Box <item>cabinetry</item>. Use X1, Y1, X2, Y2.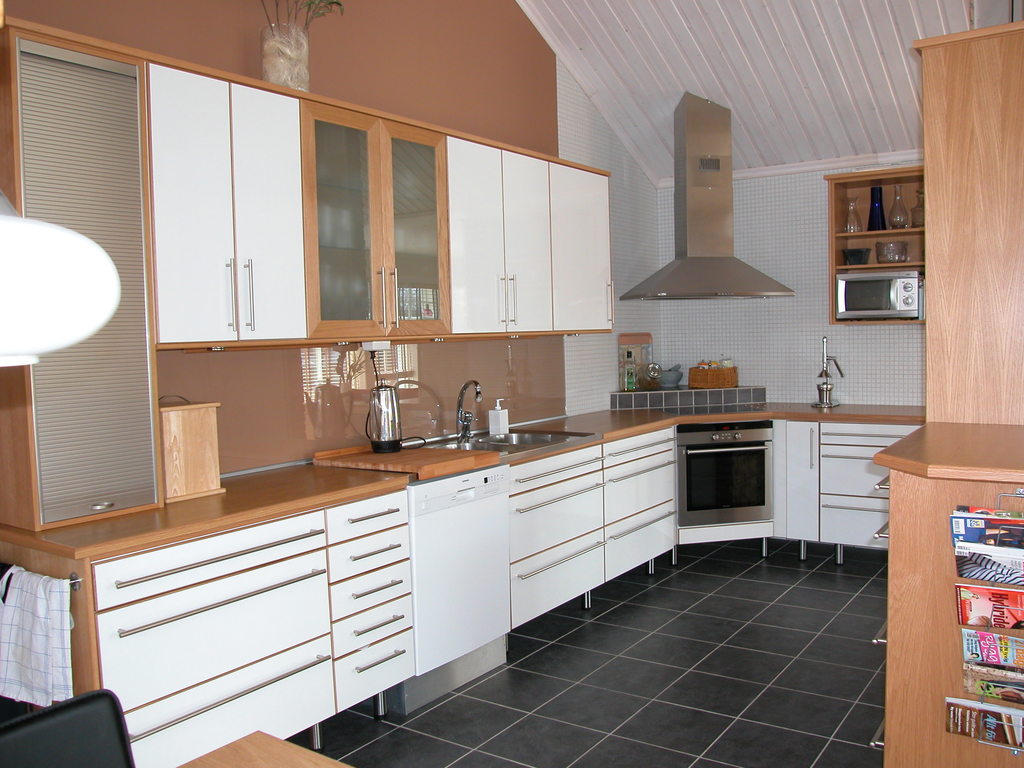
826, 164, 934, 326.
